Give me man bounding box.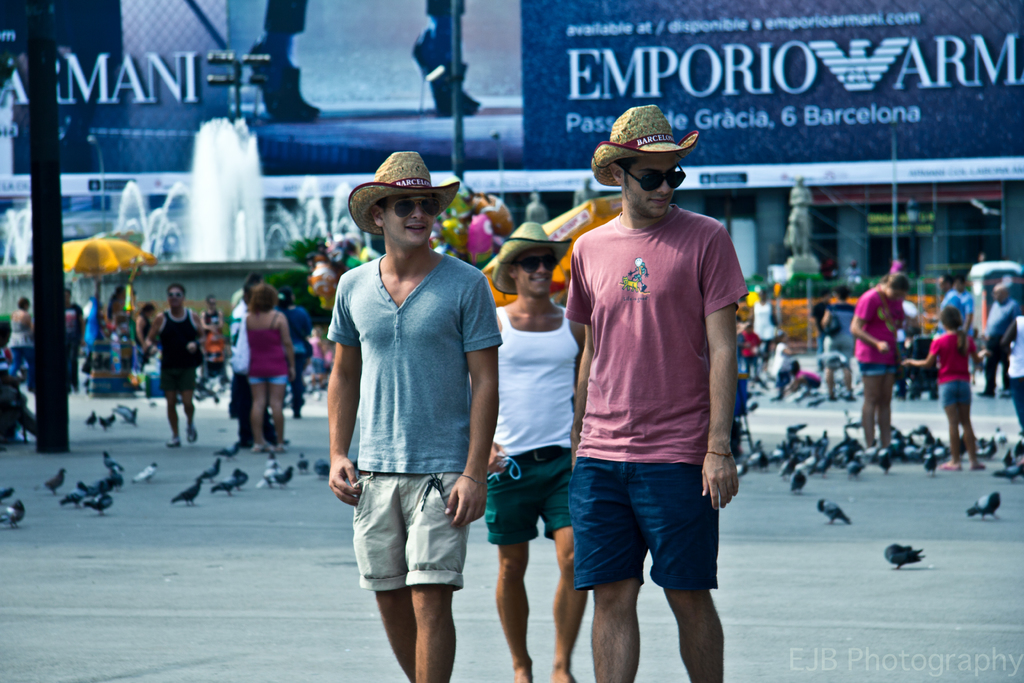
<region>64, 287, 85, 396</region>.
